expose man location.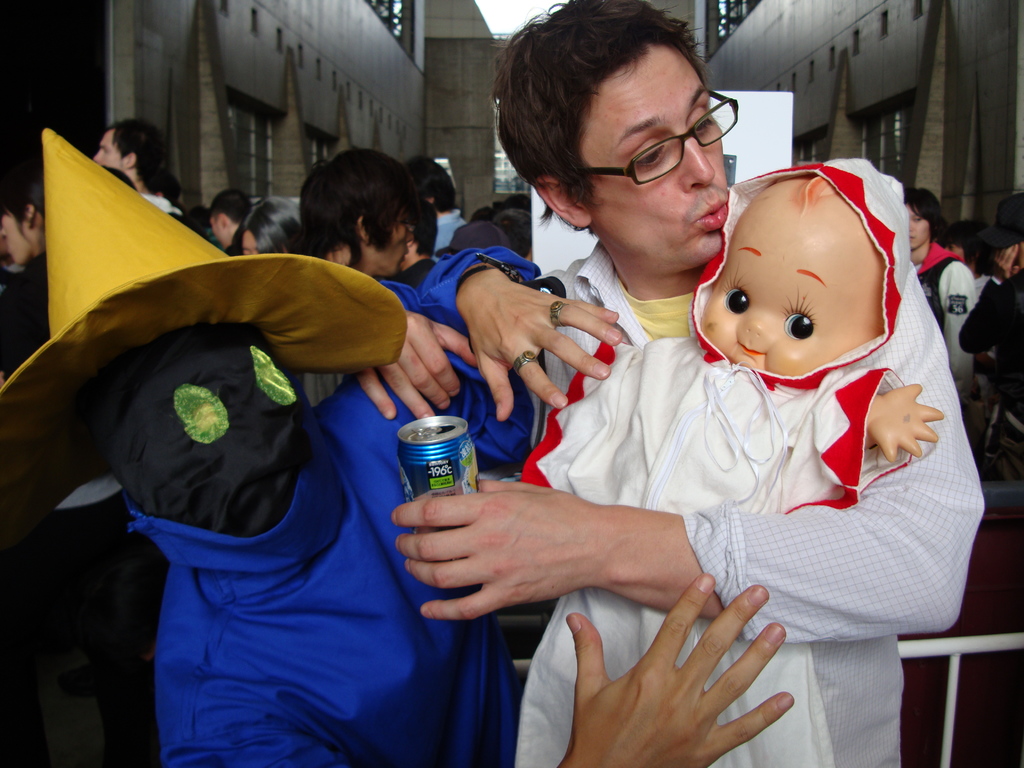
Exposed at box=[97, 120, 188, 220].
